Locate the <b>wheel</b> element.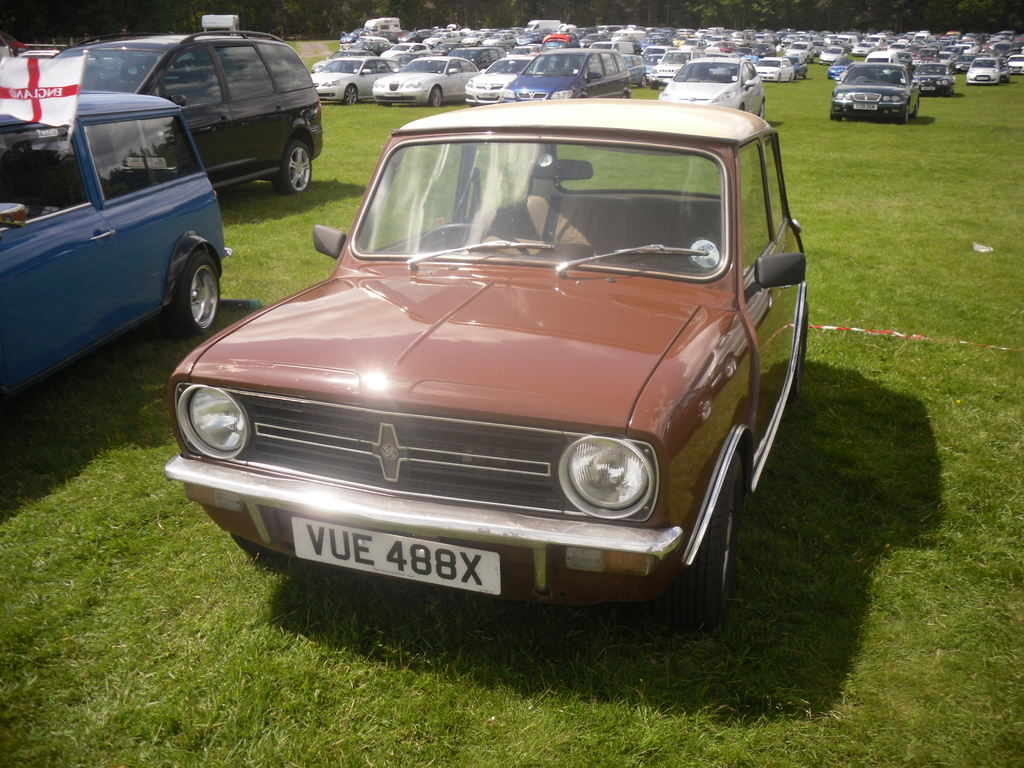
Element bbox: (412,40,415,43).
